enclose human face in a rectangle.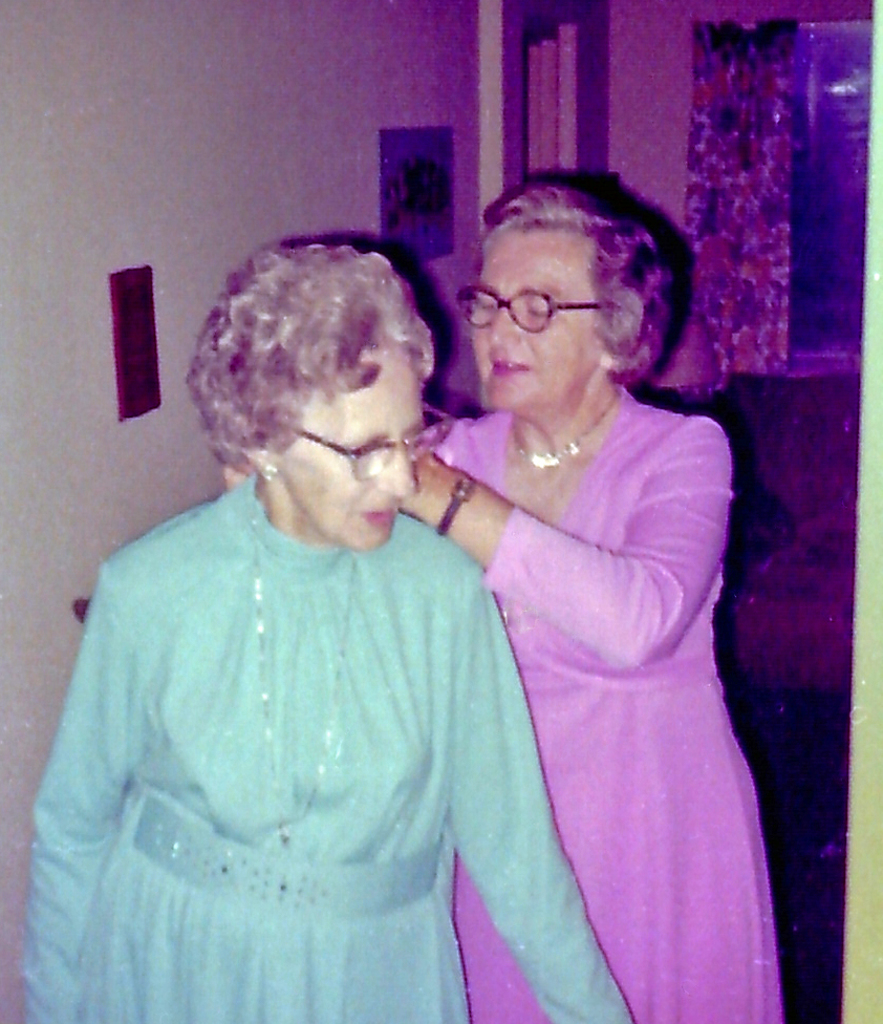
crop(281, 348, 423, 547).
